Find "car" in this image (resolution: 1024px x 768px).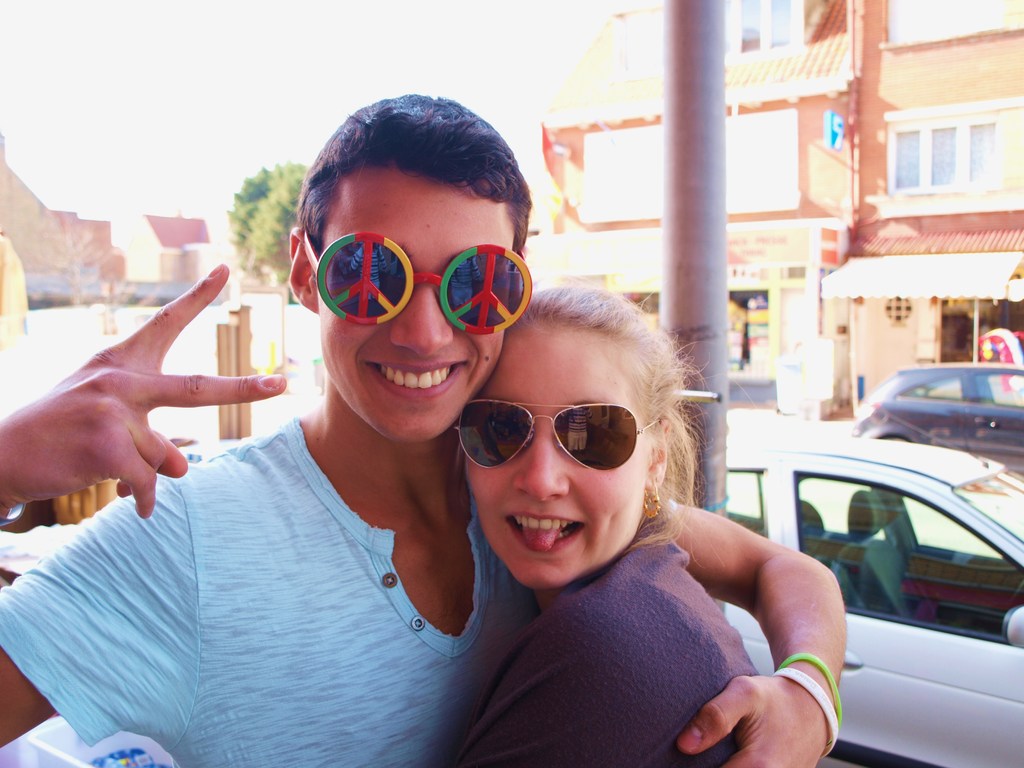
625/435/1023/767.
